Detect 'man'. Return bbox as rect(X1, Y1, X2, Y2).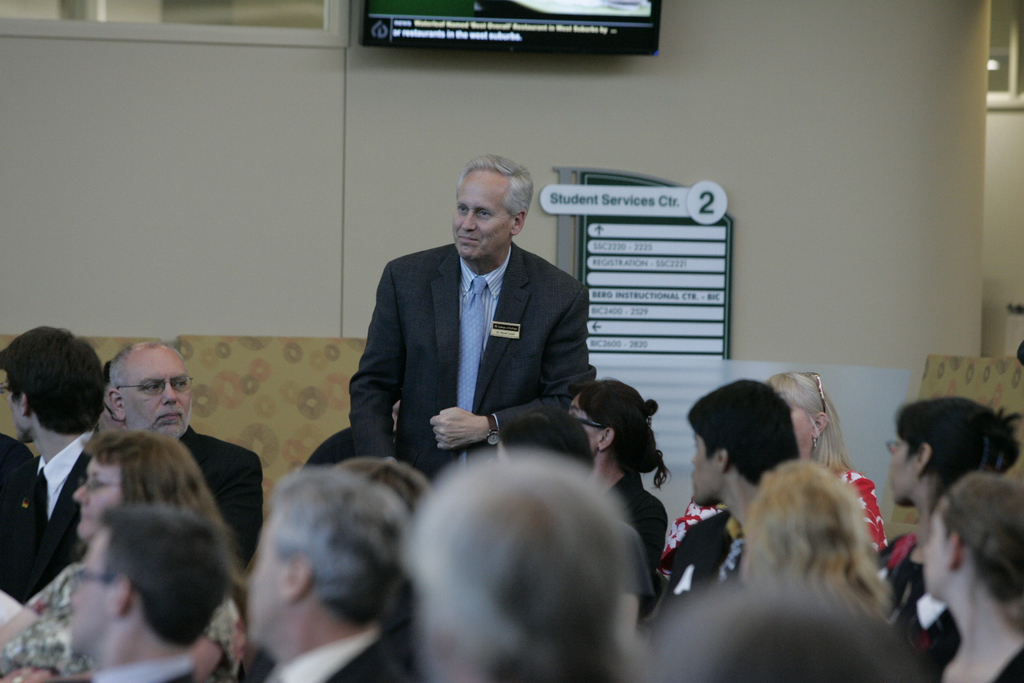
rect(239, 465, 405, 682).
